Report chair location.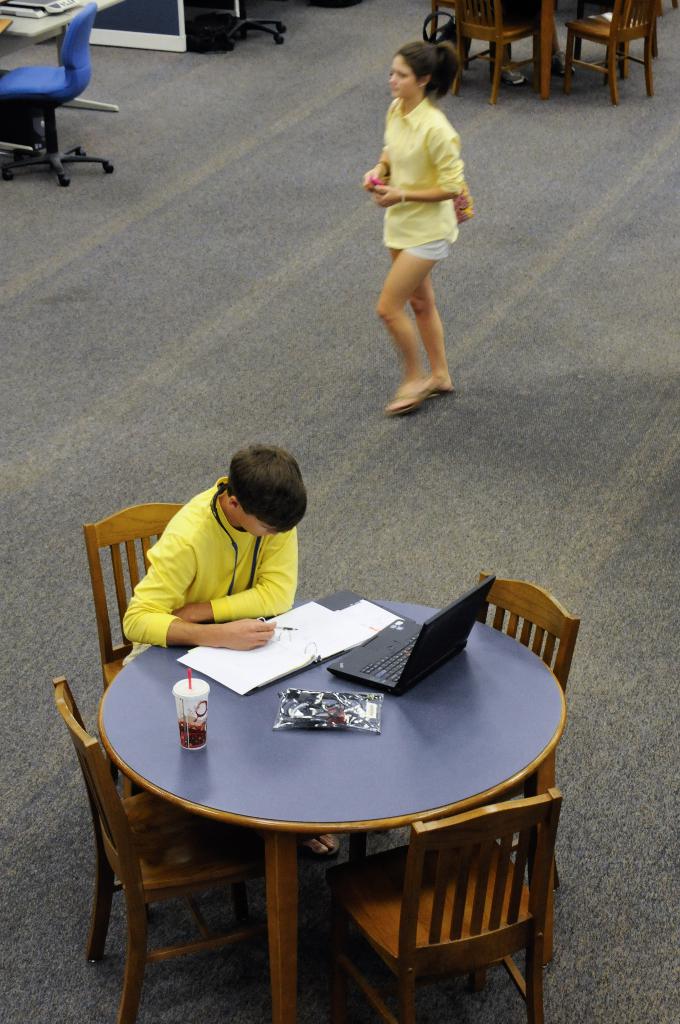
Report: rect(4, 0, 111, 183).
